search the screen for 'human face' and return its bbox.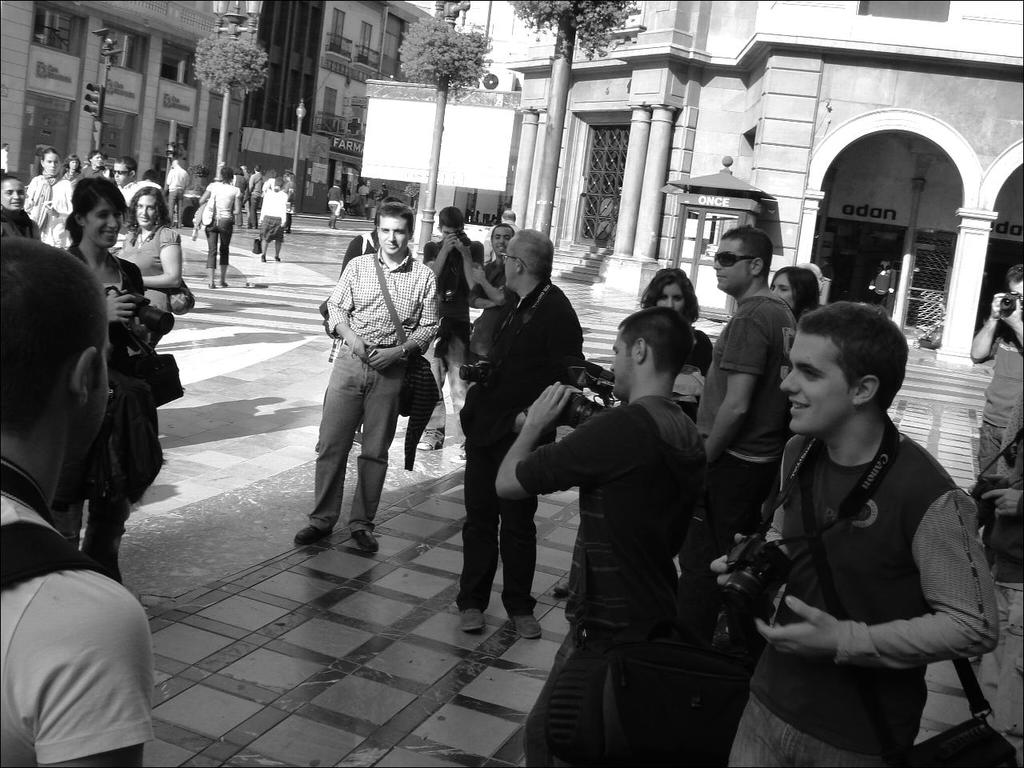
Found: bbox=[774, 276, 796, 314].
